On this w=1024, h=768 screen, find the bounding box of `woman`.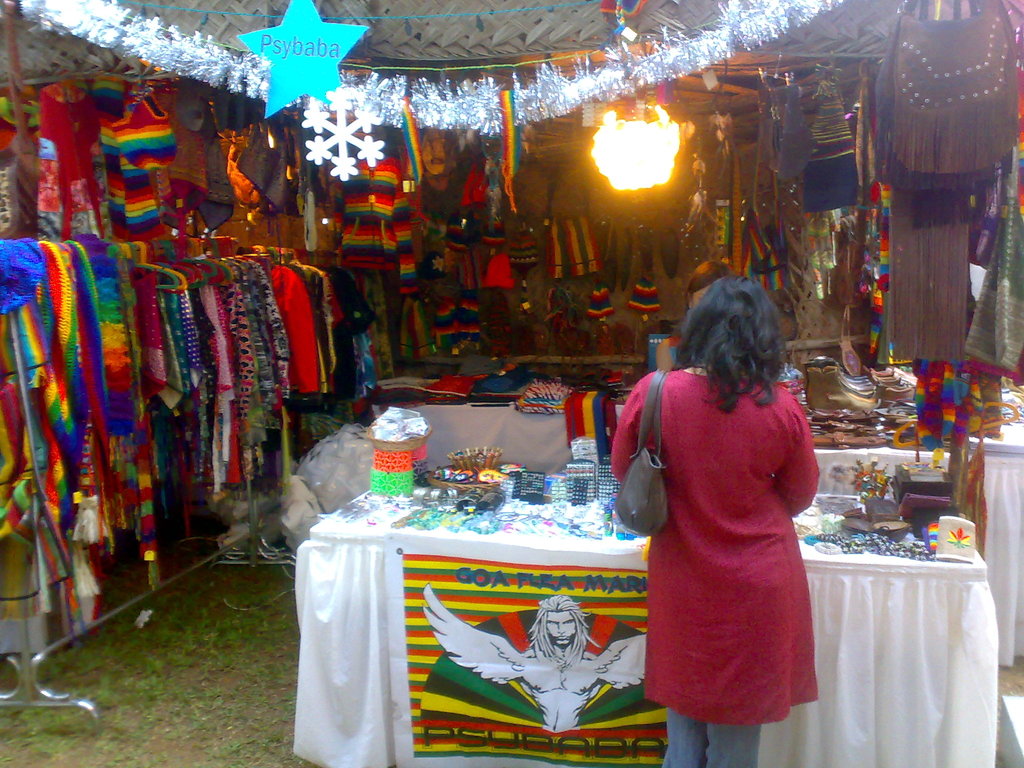
Bounding box: 617:260:835:767.
